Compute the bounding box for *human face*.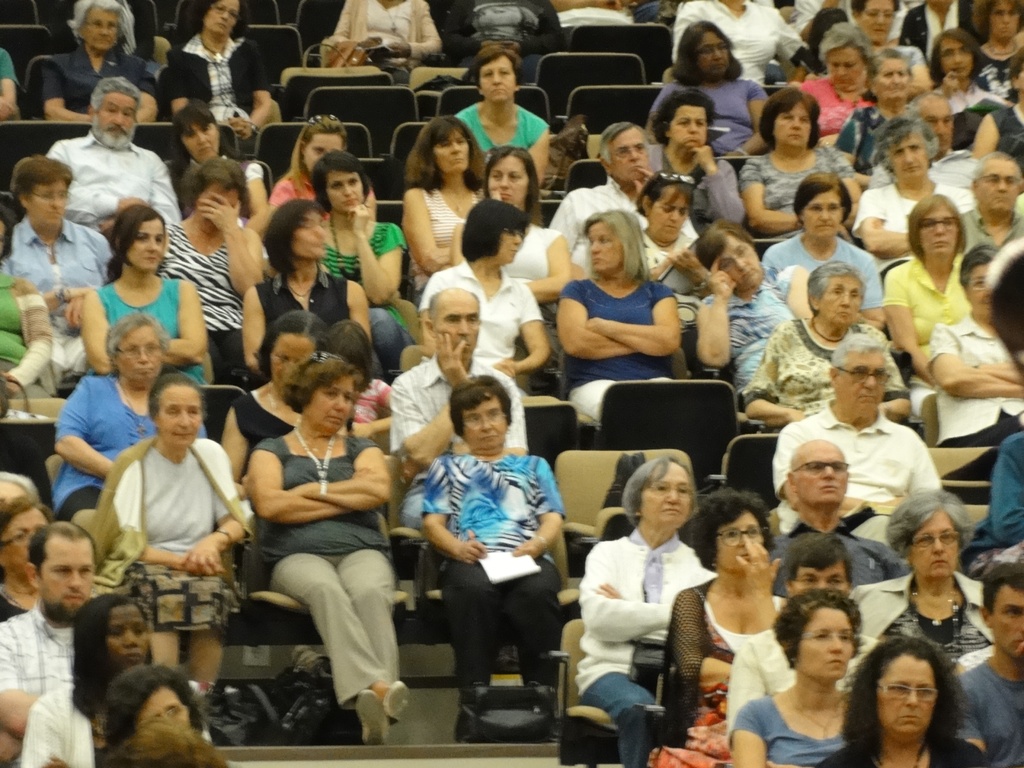
<box>306,131,342,173</box>.
